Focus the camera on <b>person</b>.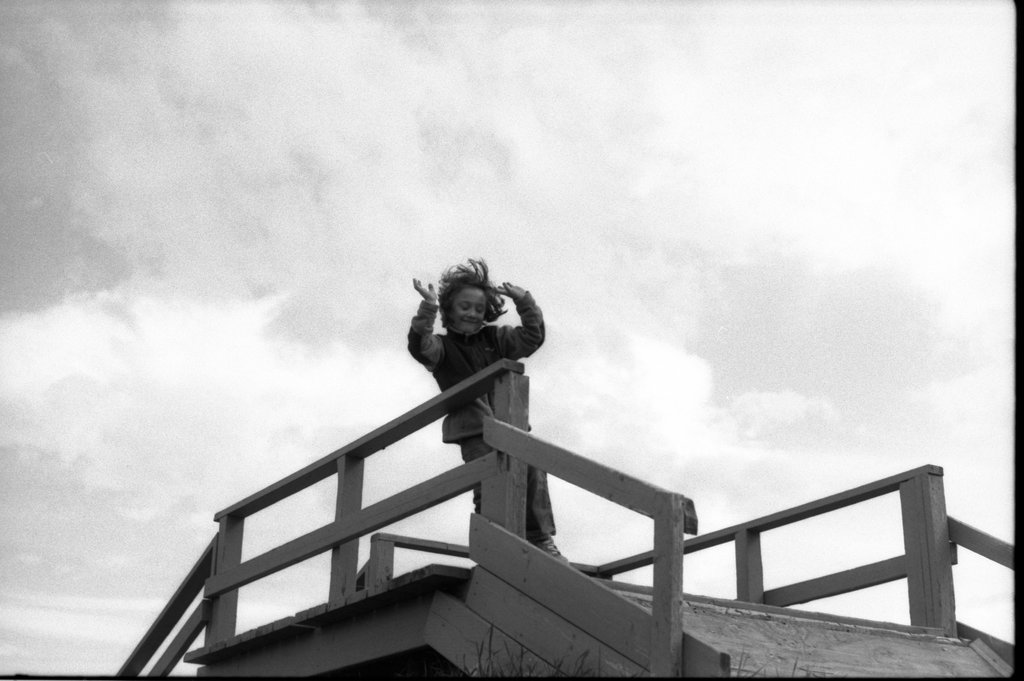
Focus region: [left=406, top=260, right=561, bottom=563].
